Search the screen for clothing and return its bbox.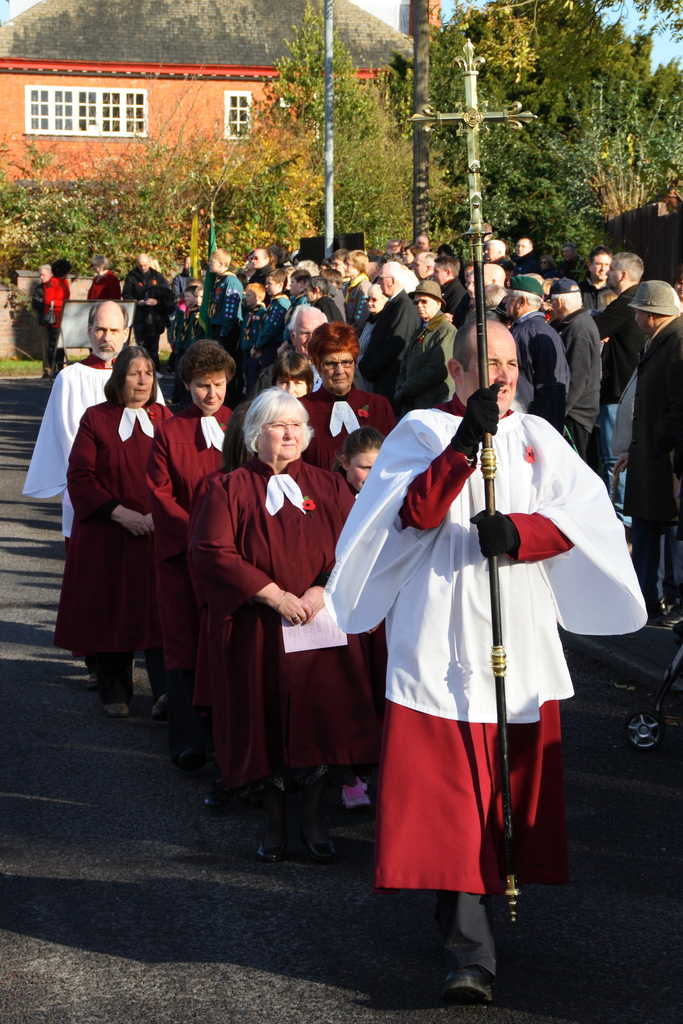
Found: bbox(552, 279, 583, 299).
